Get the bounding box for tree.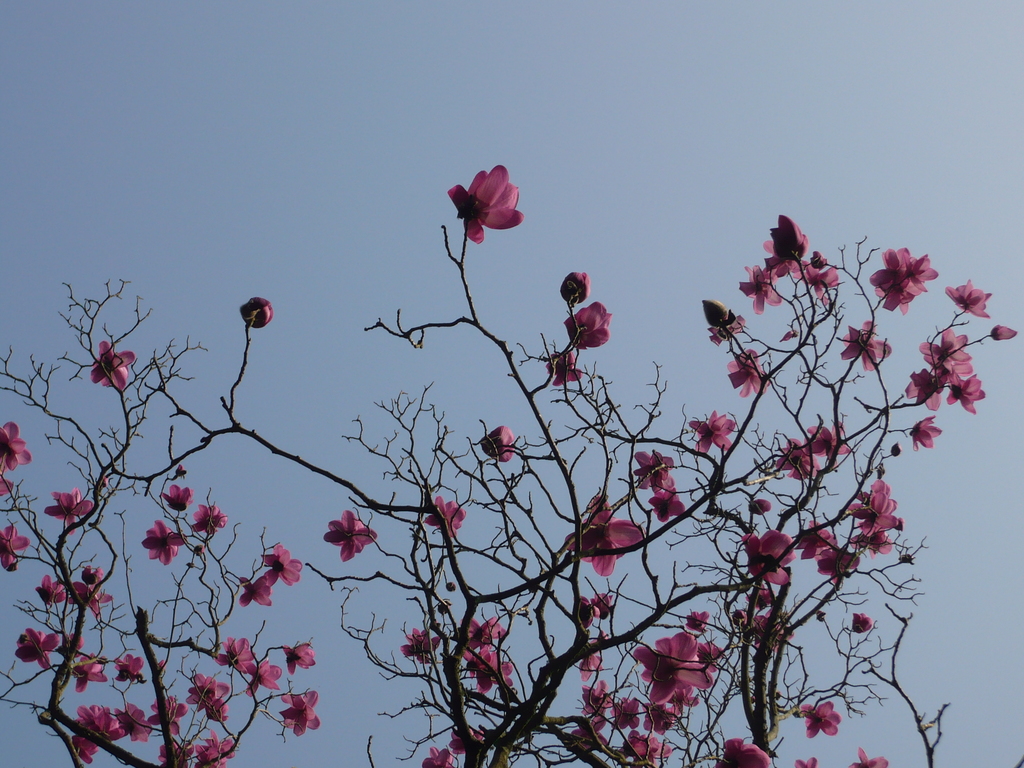
(0,161,1016,767).
